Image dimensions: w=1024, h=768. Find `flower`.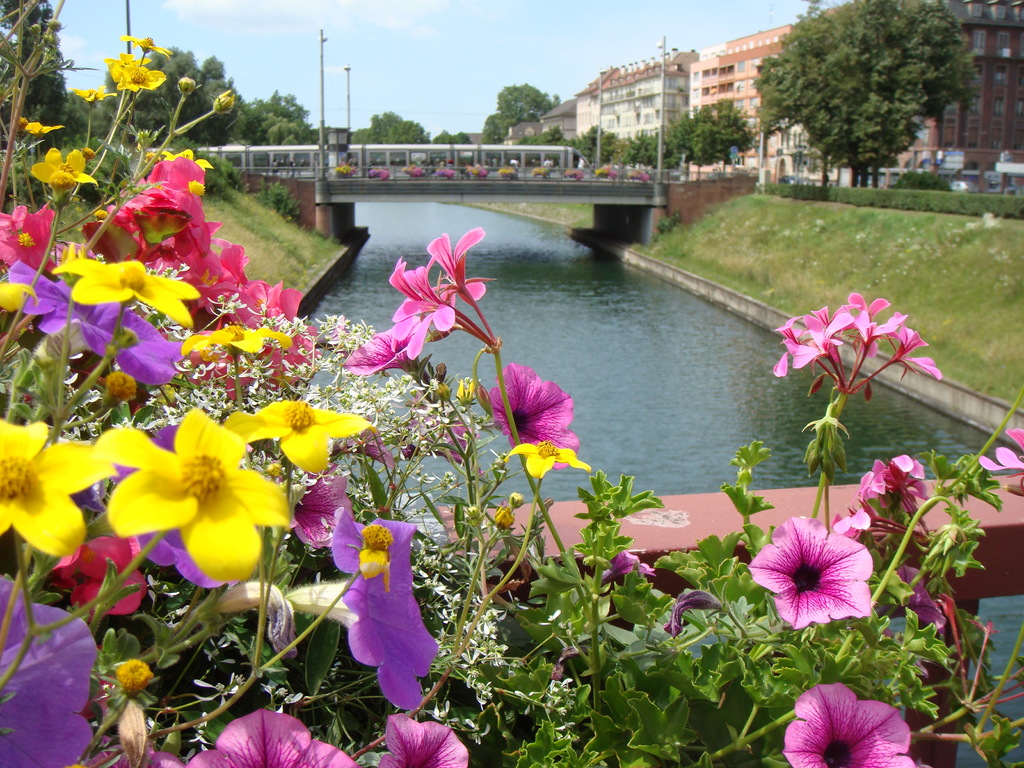
492/506/516/529.
